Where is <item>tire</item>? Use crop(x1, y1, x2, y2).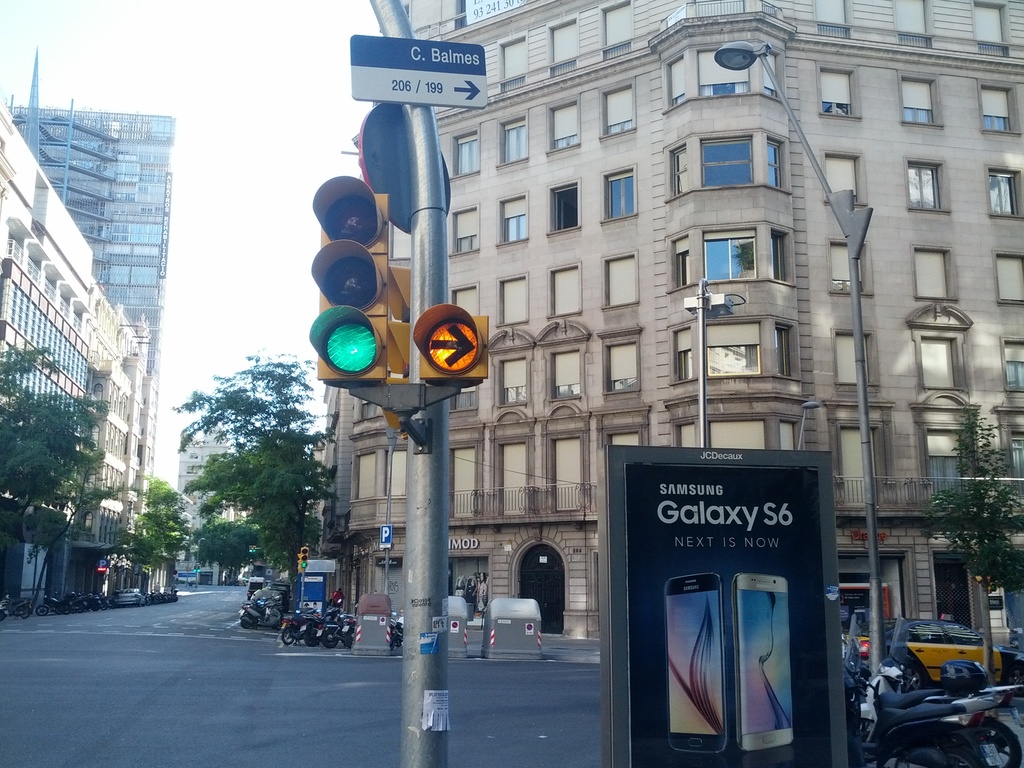
crop(0, 606, 10, 621).
